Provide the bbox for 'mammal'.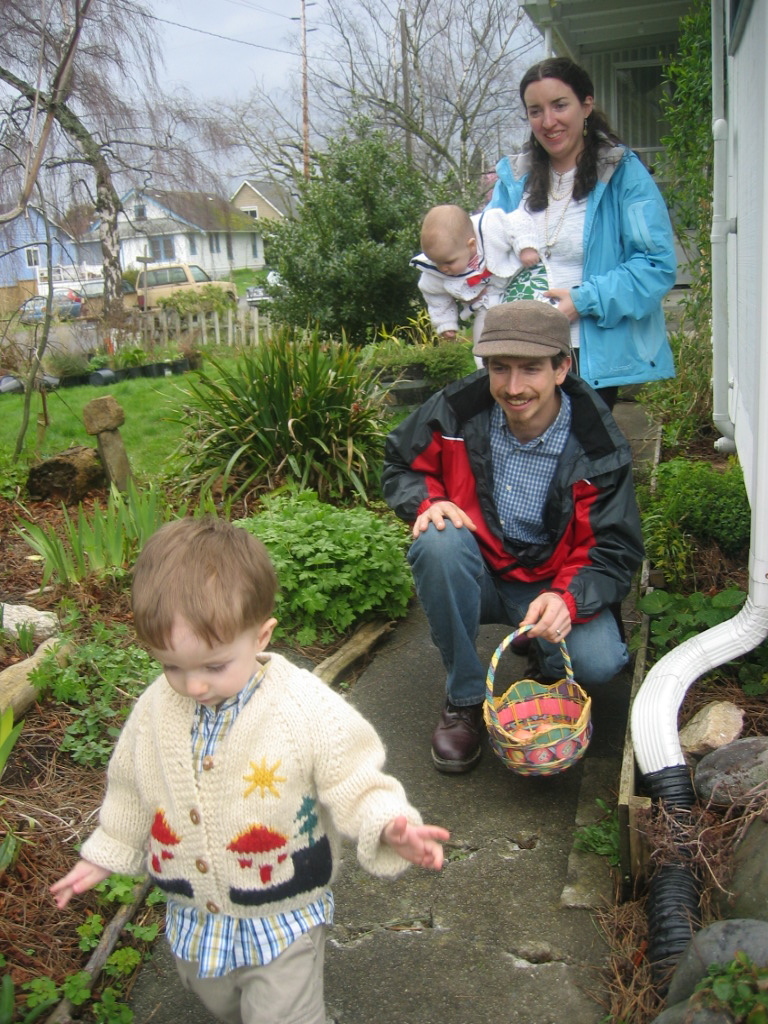
[x1=42, y1=513, x2=420, y2=949].
